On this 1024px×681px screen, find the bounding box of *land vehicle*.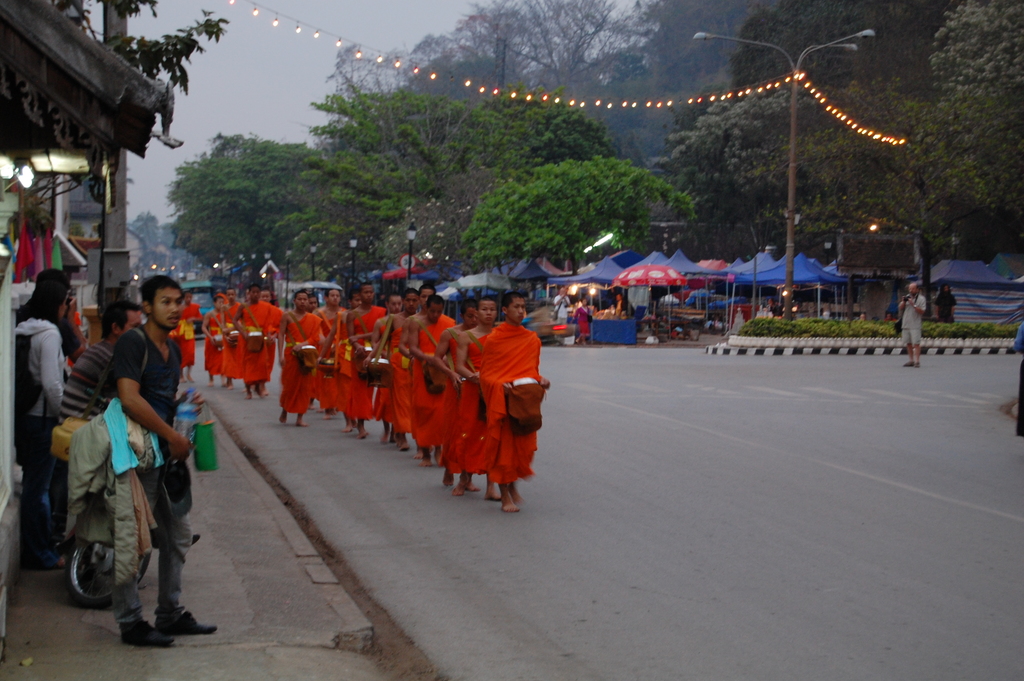
Bounding box: (x1=65, y1=536, x2=154, y2=610).
